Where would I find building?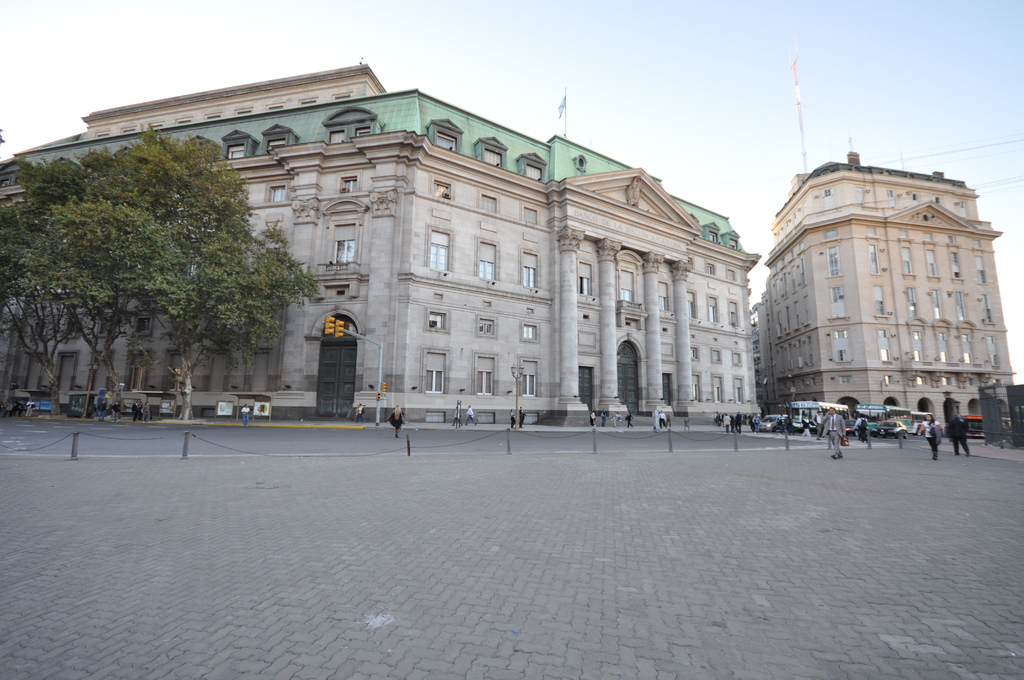
At Rect(749, 136, 1015, 432).
